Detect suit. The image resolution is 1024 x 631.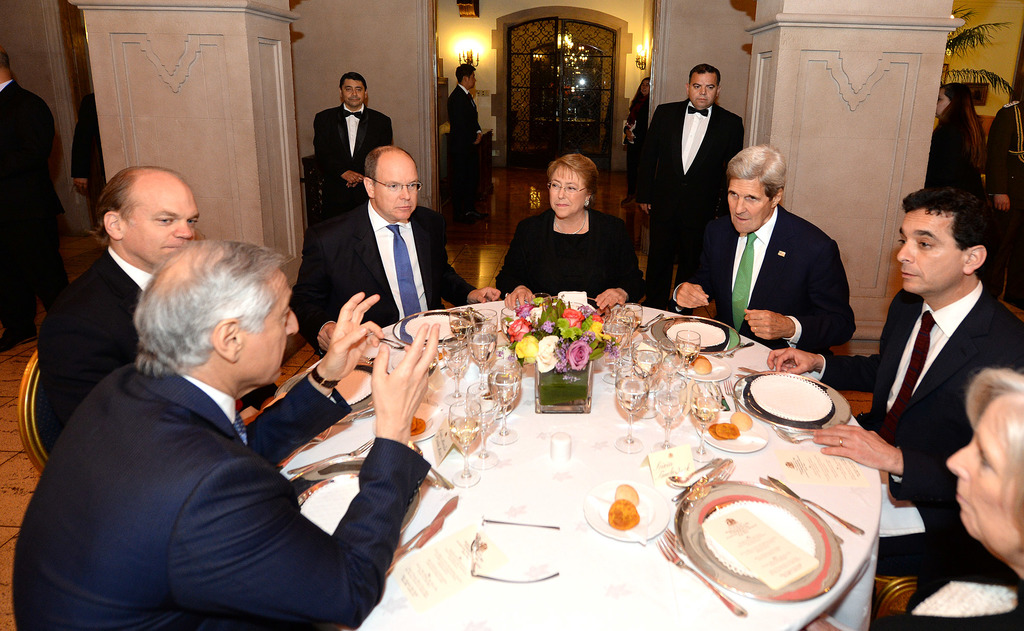
(854, 196, 1014, 578).
